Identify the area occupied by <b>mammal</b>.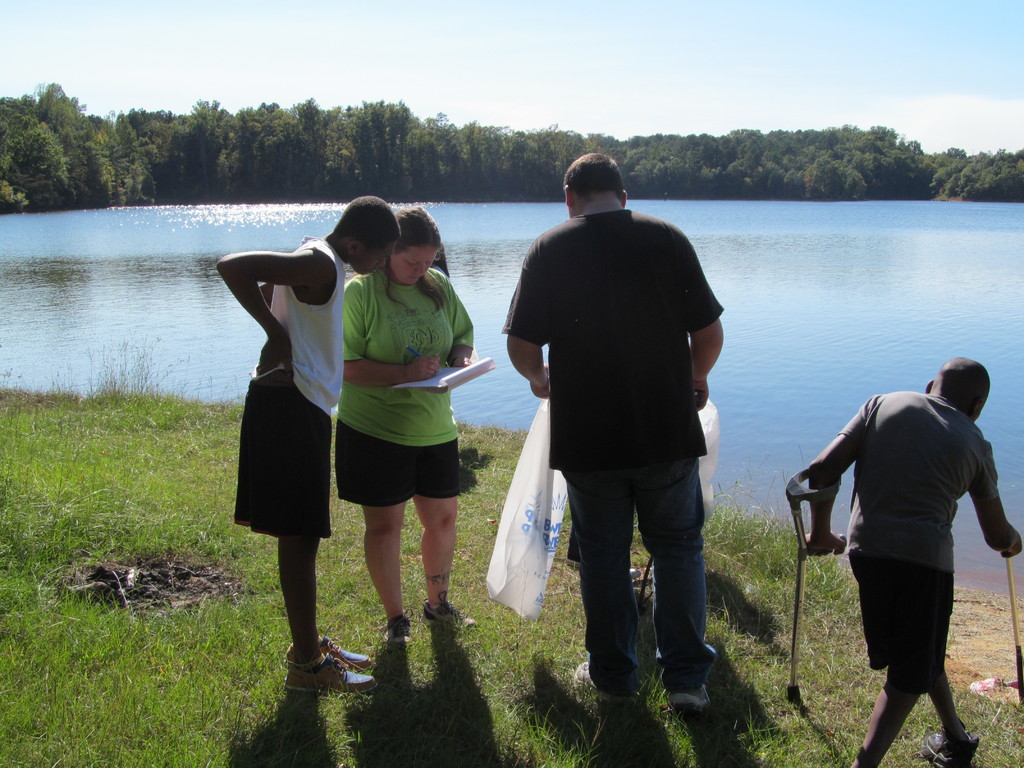
Area: <bbox>499, 151, 723, 720</bbox>.
